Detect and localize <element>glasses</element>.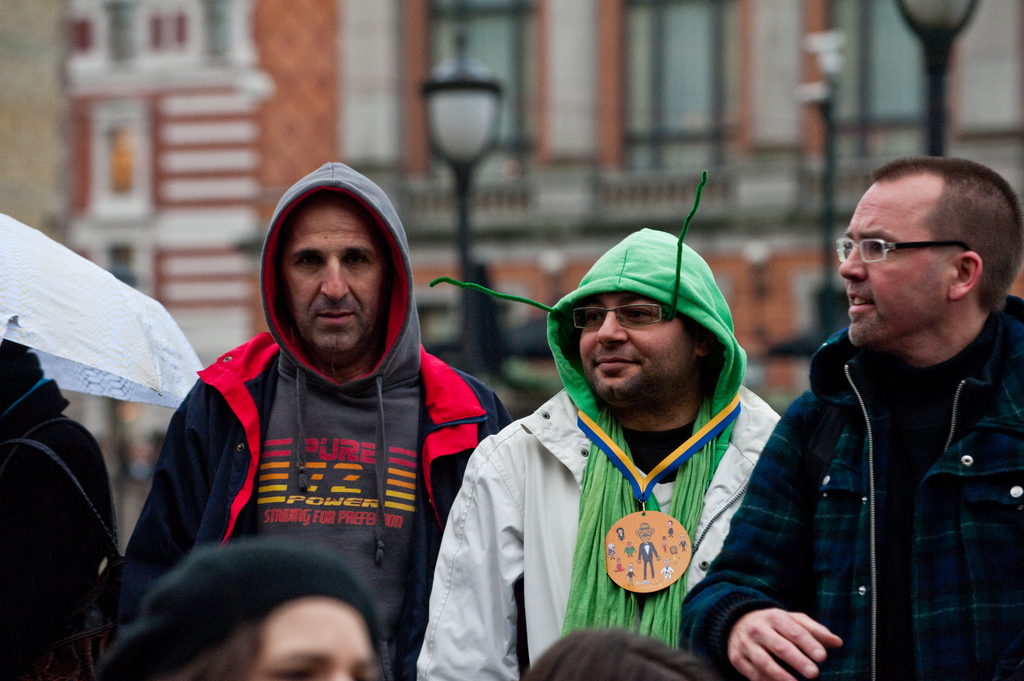
Localized at [x1=833, y1=229, x2=973, y2=264].
